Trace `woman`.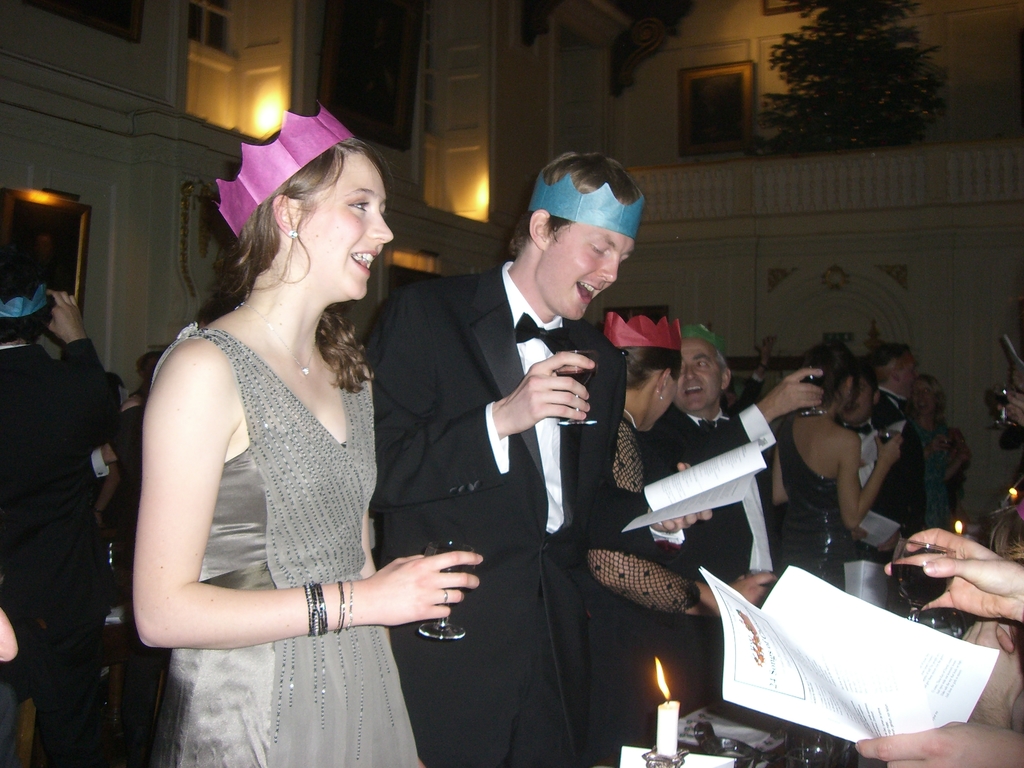
Traced to (120,103,456,761).
